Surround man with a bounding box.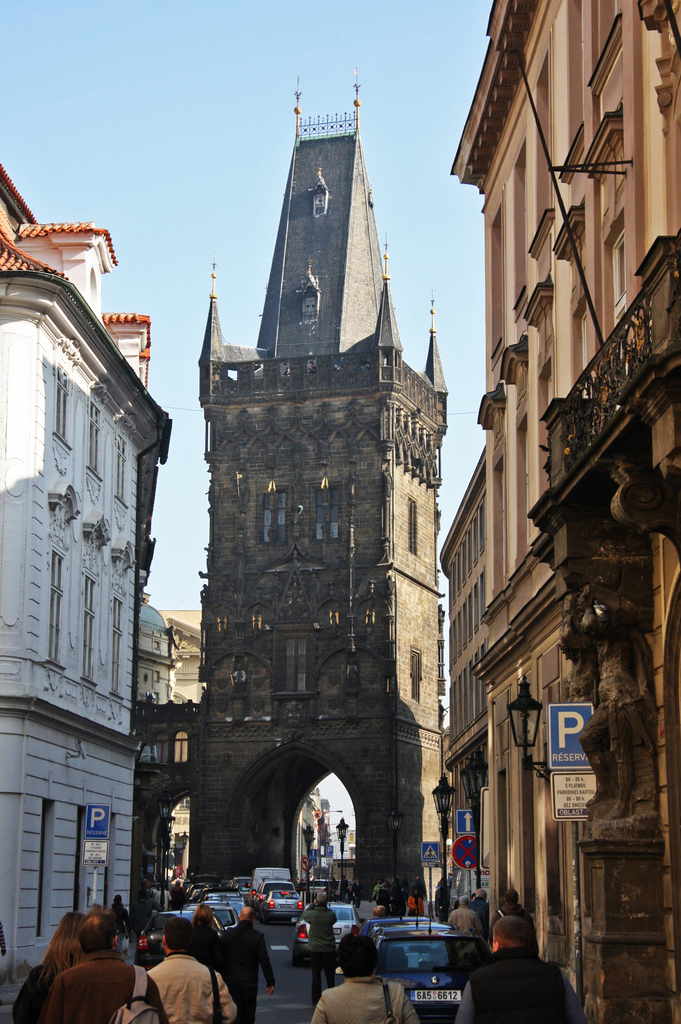
bbox(457, 916, 587, 1023).
